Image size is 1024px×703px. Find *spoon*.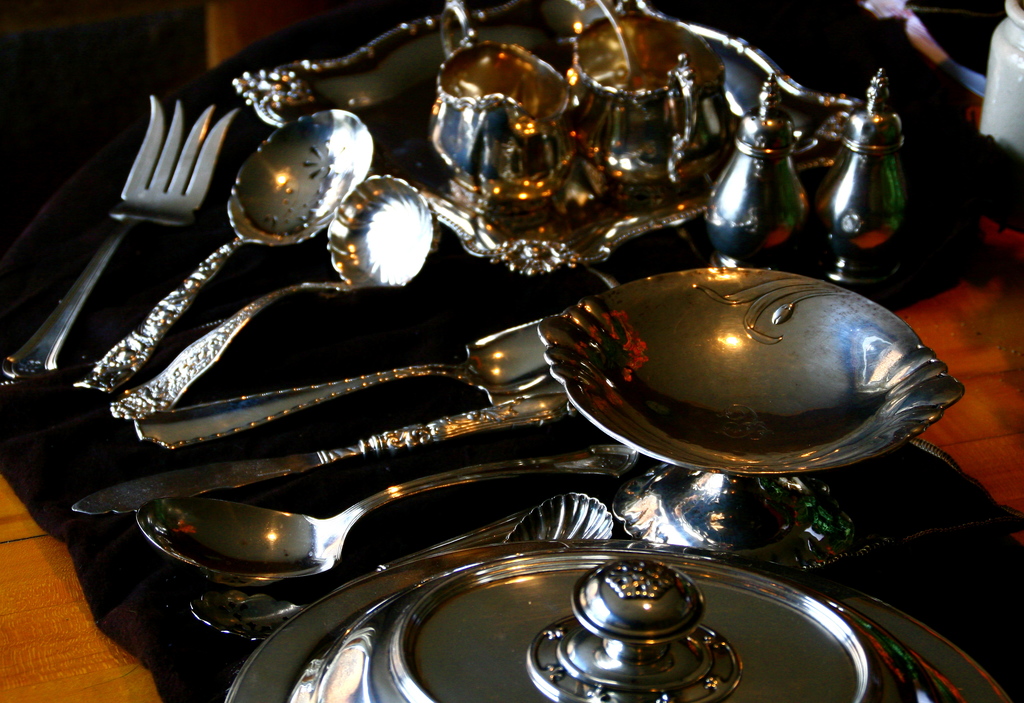
136:317:565:453.
